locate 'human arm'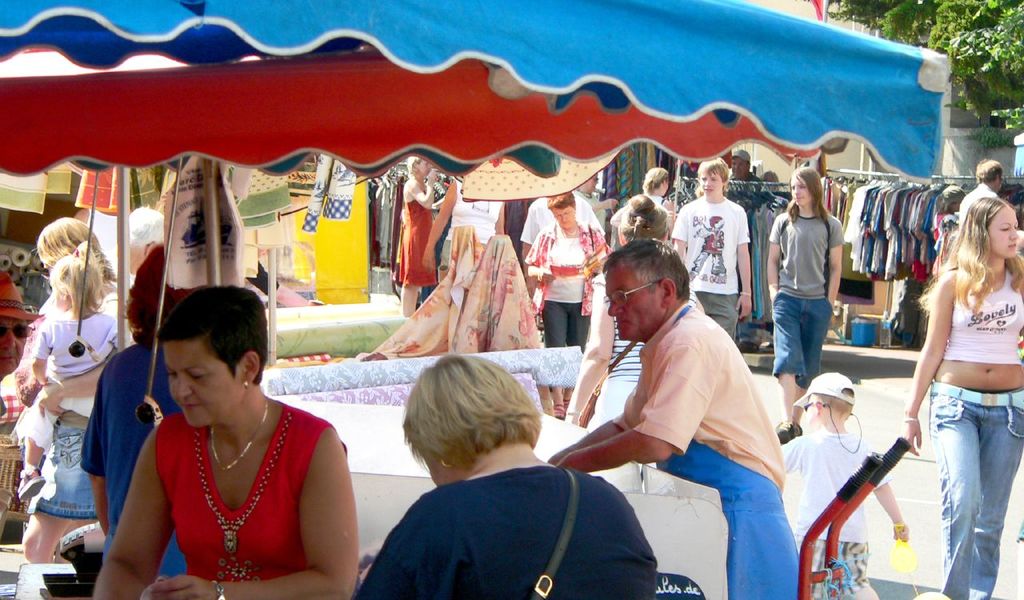
<box>902,275,954,454</box>
